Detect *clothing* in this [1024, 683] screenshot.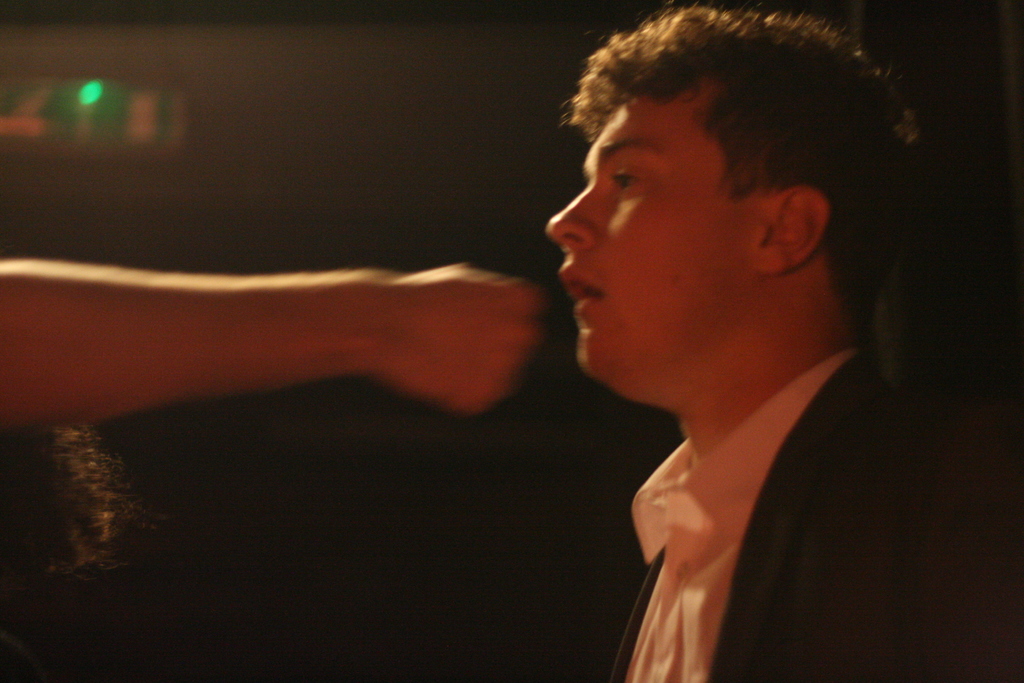
Detection: bbox(592, 363, 1022, 682).
